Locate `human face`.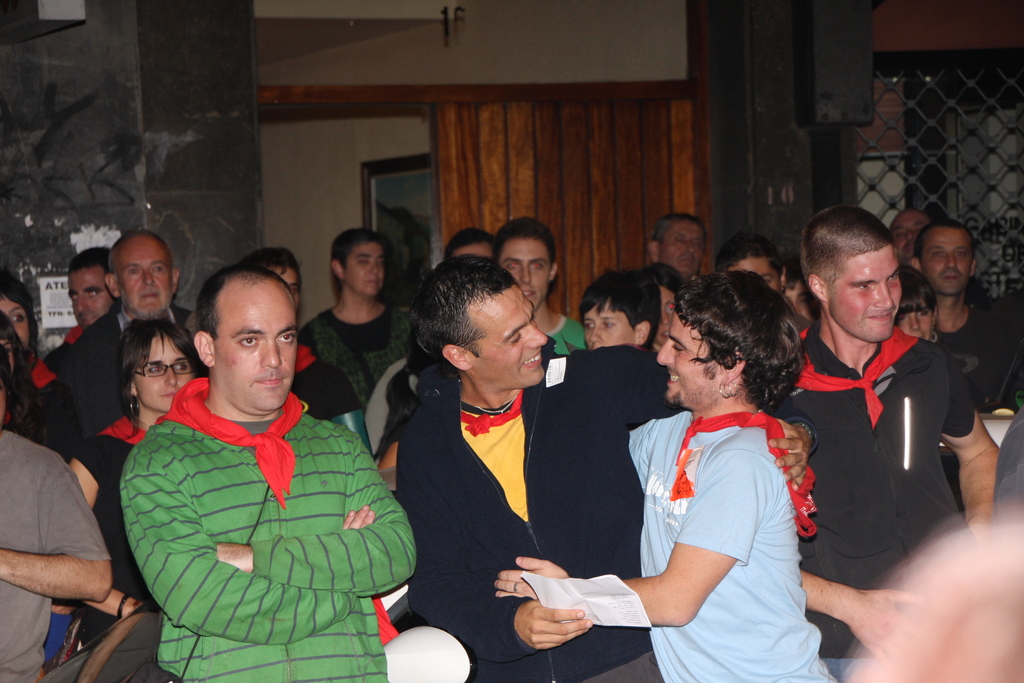
Bounding box: l=496, t=239, r=552, b=308.
